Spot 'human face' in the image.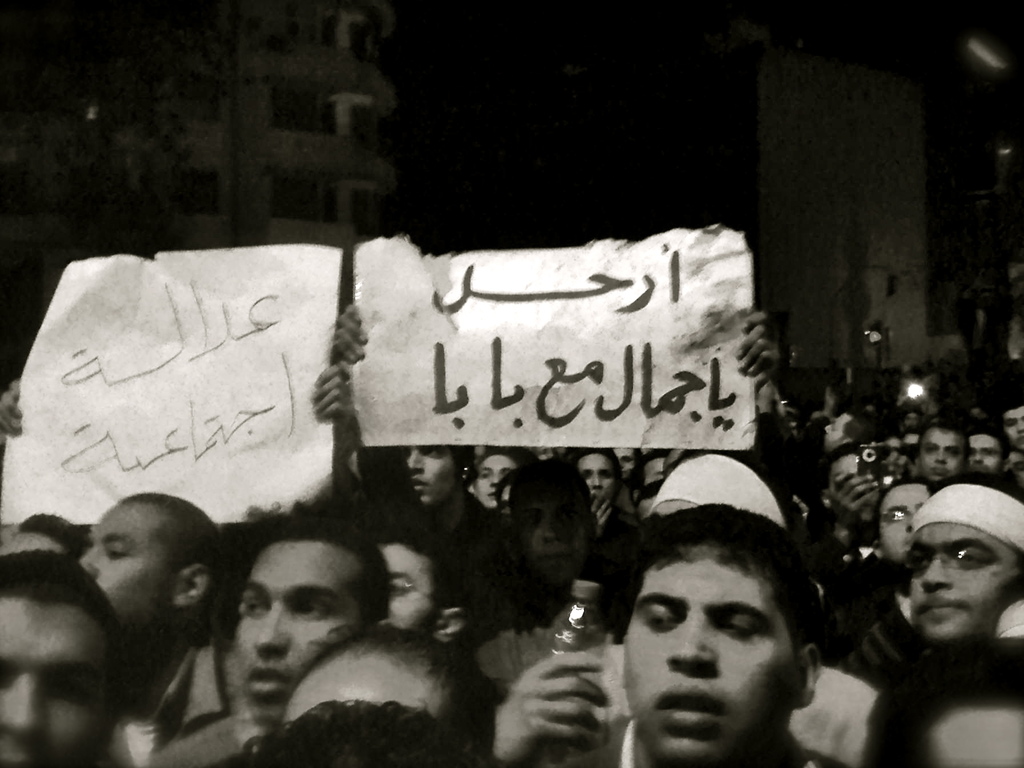
'human face' found at BBox(77, 499, 175, 637).
